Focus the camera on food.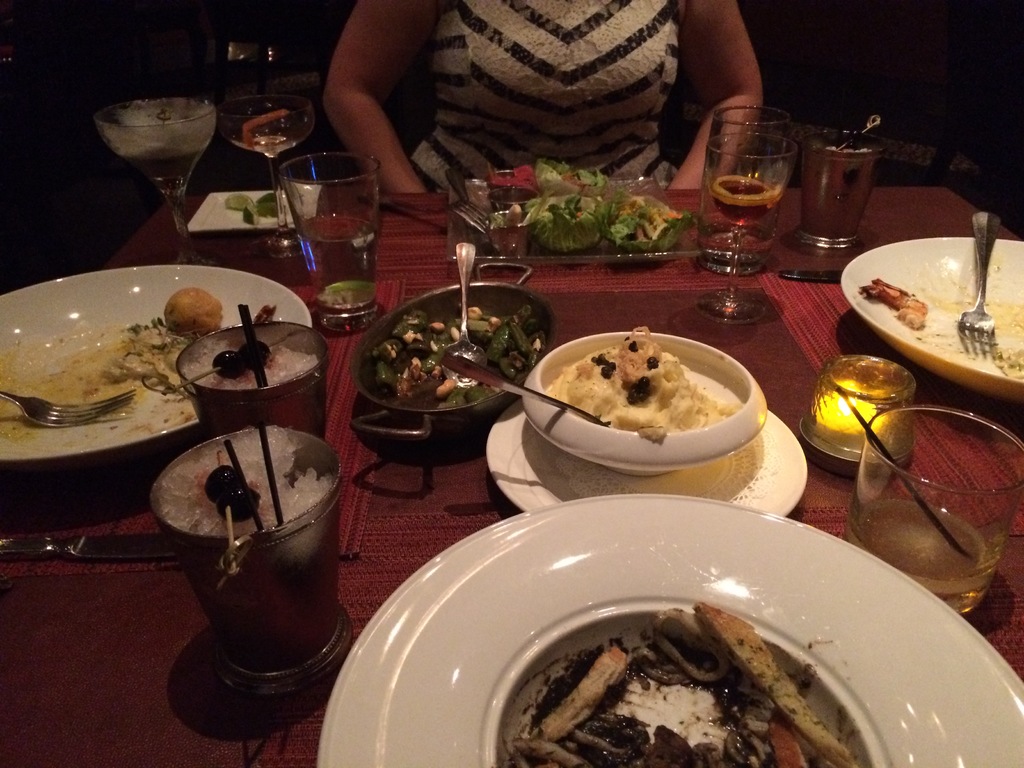
Focus region: <region>856, 278, 927, 328</region>.
